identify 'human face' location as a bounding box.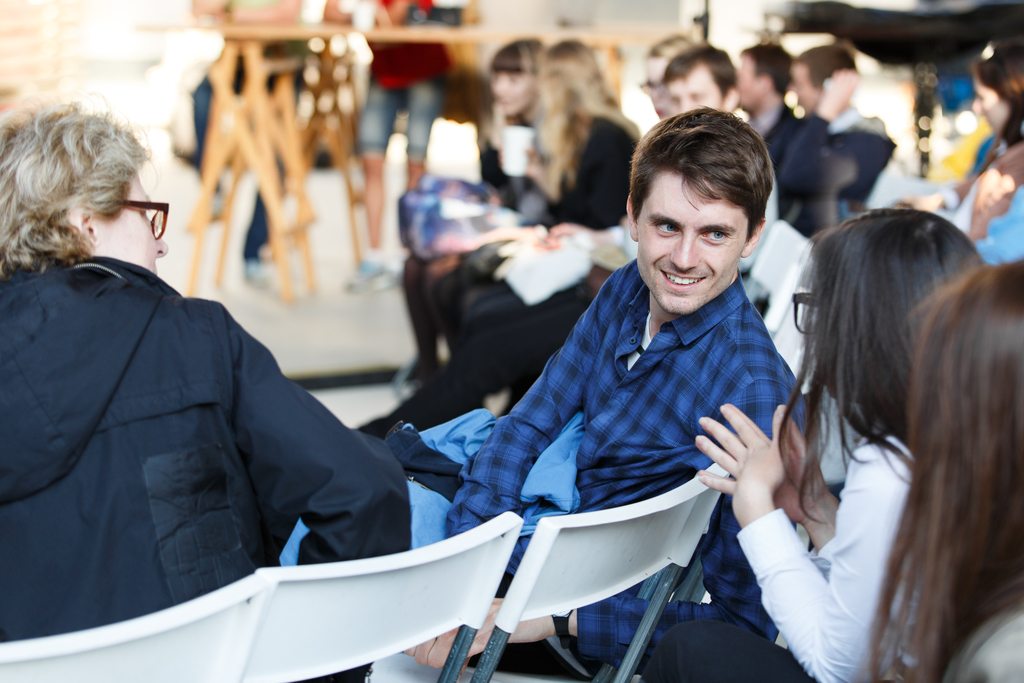
[640,167,740,316].
